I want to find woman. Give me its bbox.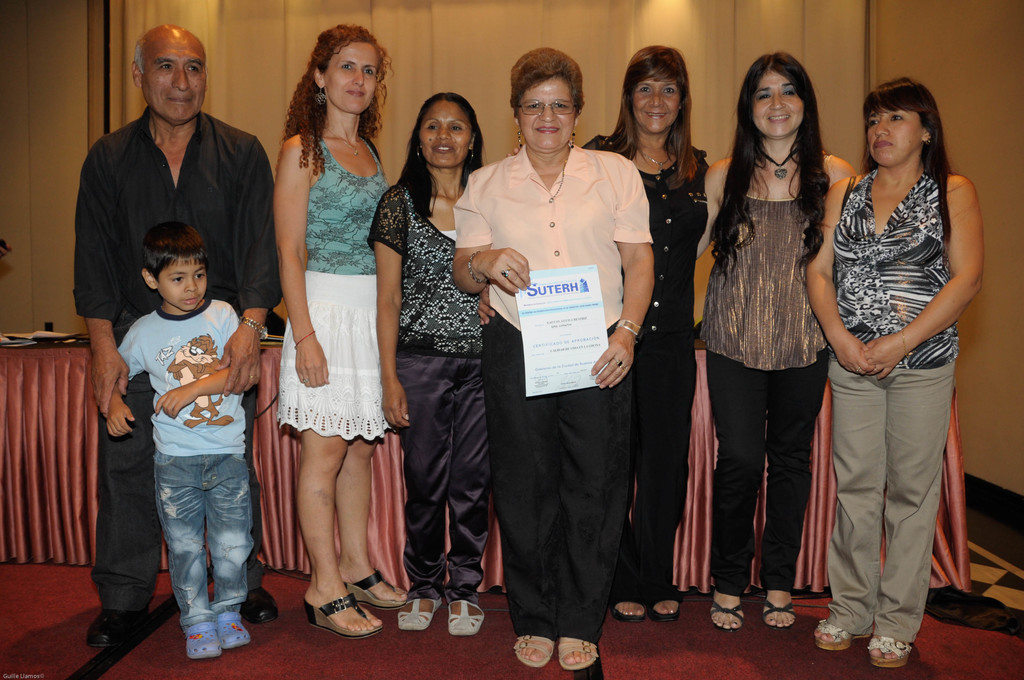
x1=800 y1=72 x2=988 y2=670.
